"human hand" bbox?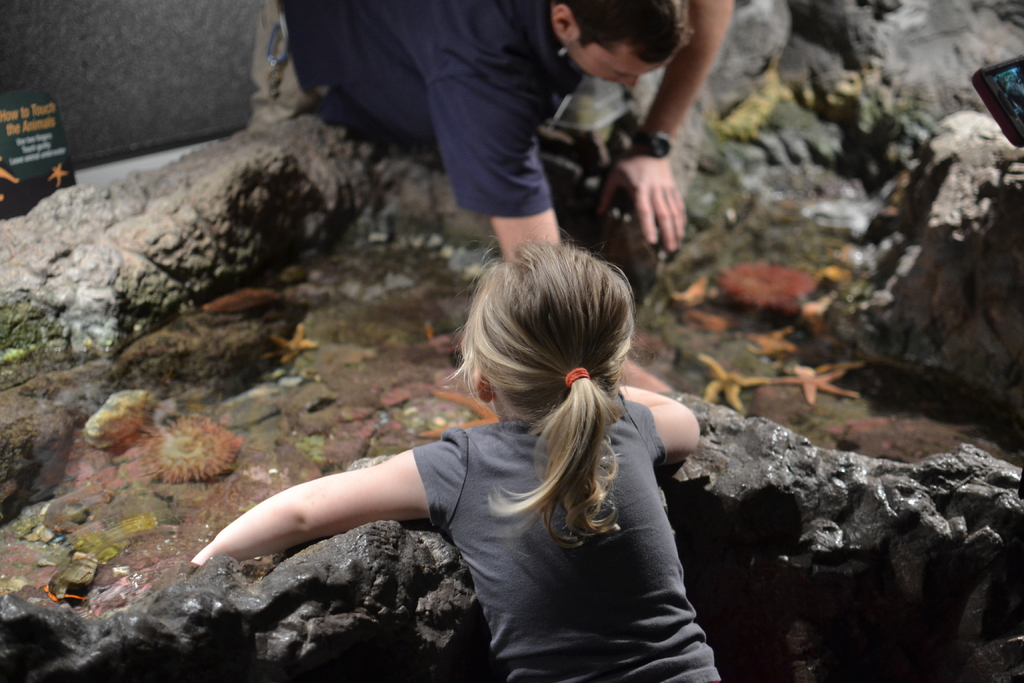
[left=608, top=136, right=698, bottom=242]
